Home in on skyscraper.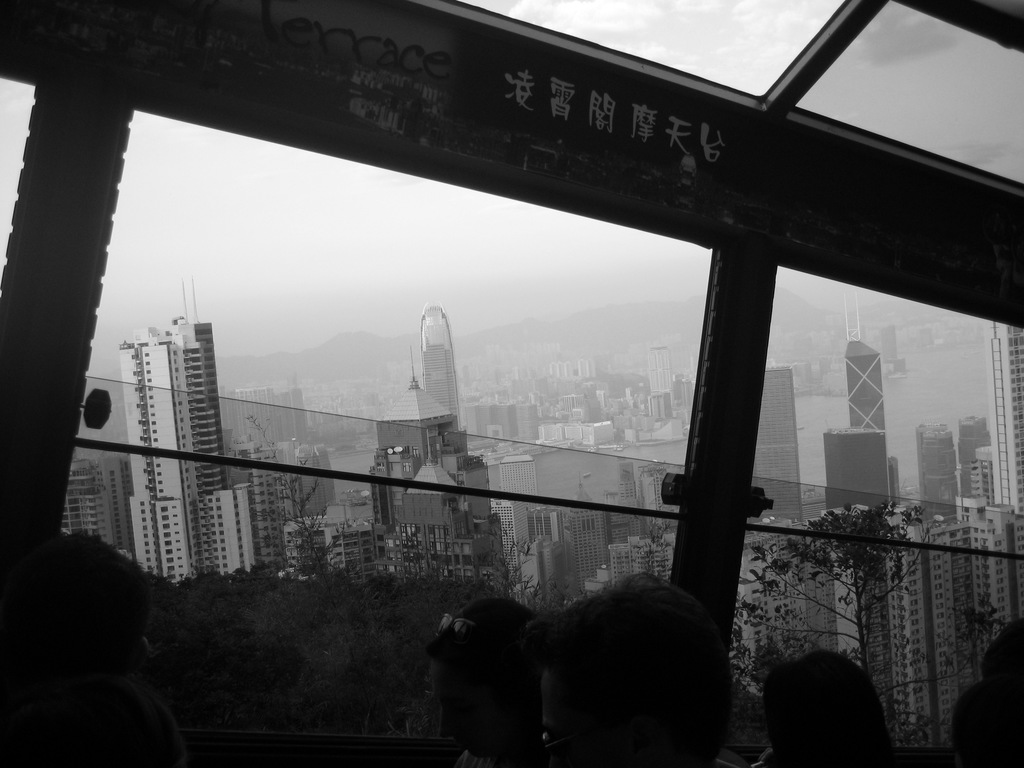
Homed in at {"left": 845, "top": 339, "right": 885, "bottom": 435}.
